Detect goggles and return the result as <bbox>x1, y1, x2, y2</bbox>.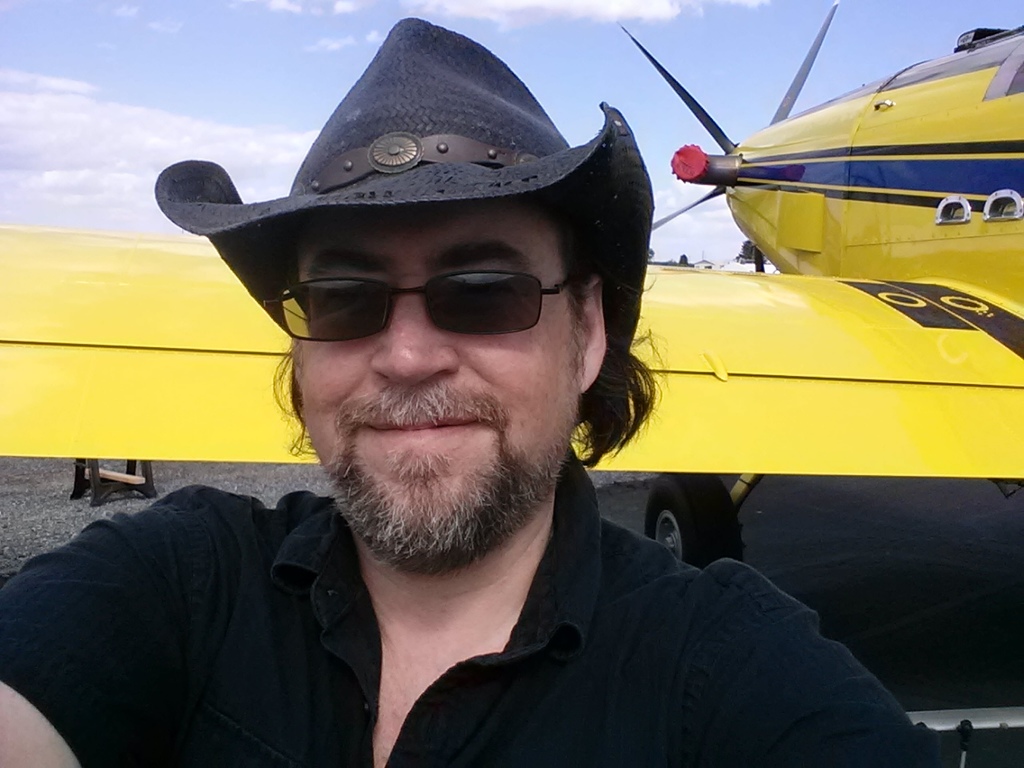
<bbox>250, 272, 602, 334</bbox>.
